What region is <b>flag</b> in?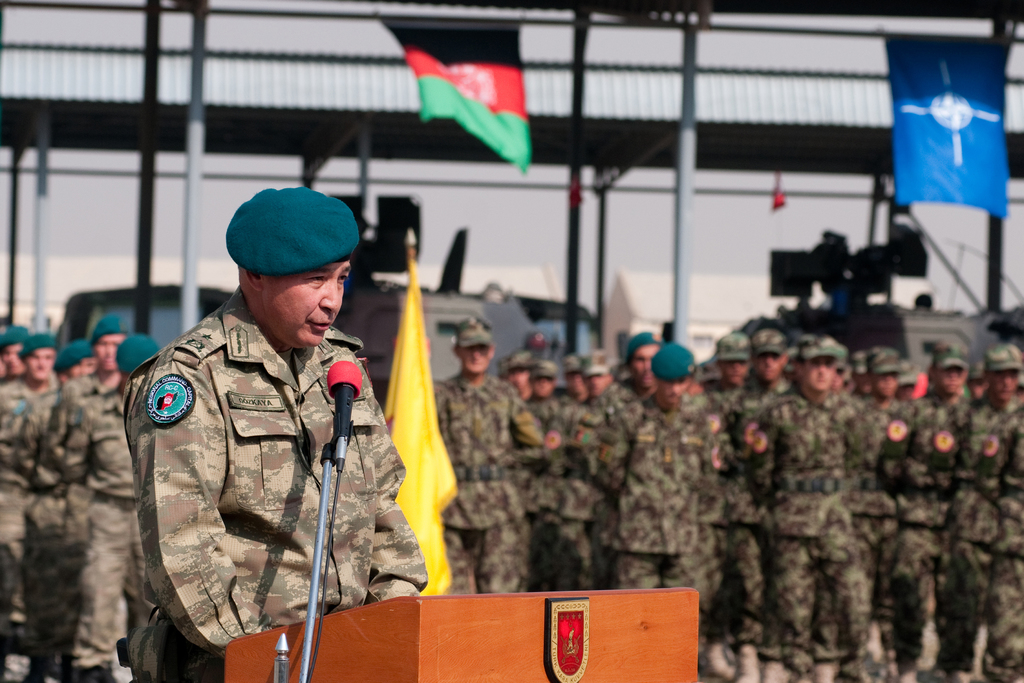
[387, 18, 529, 190].
